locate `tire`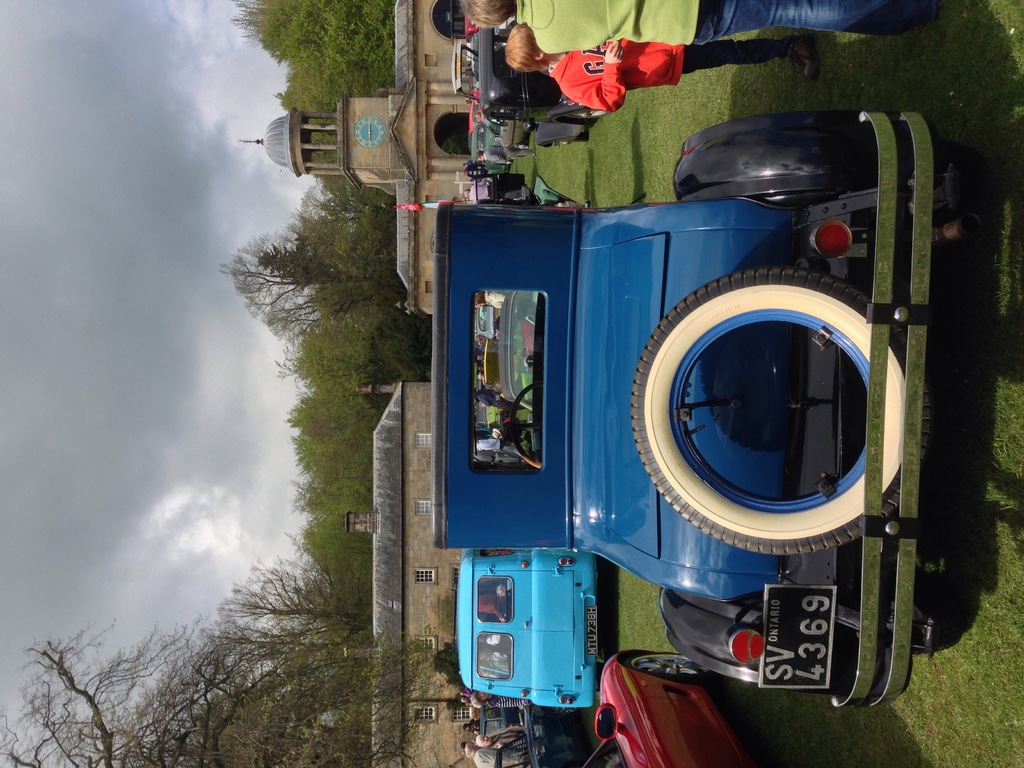
detection(637, 288, 847, 576)
